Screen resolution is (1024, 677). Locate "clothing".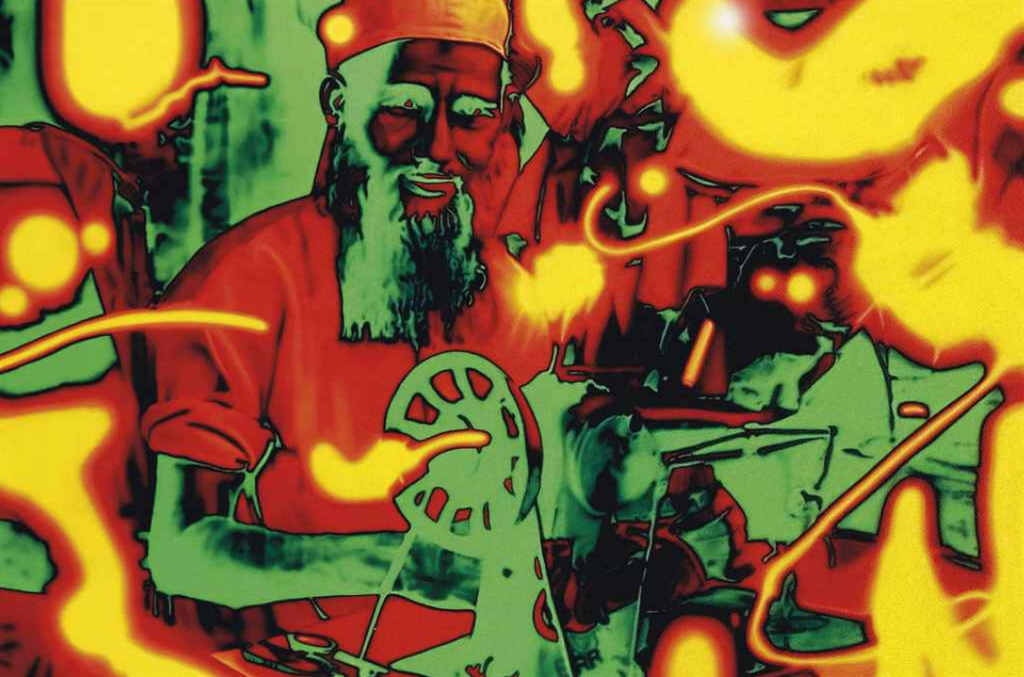
bbox=[150, 151, 510, 570].
